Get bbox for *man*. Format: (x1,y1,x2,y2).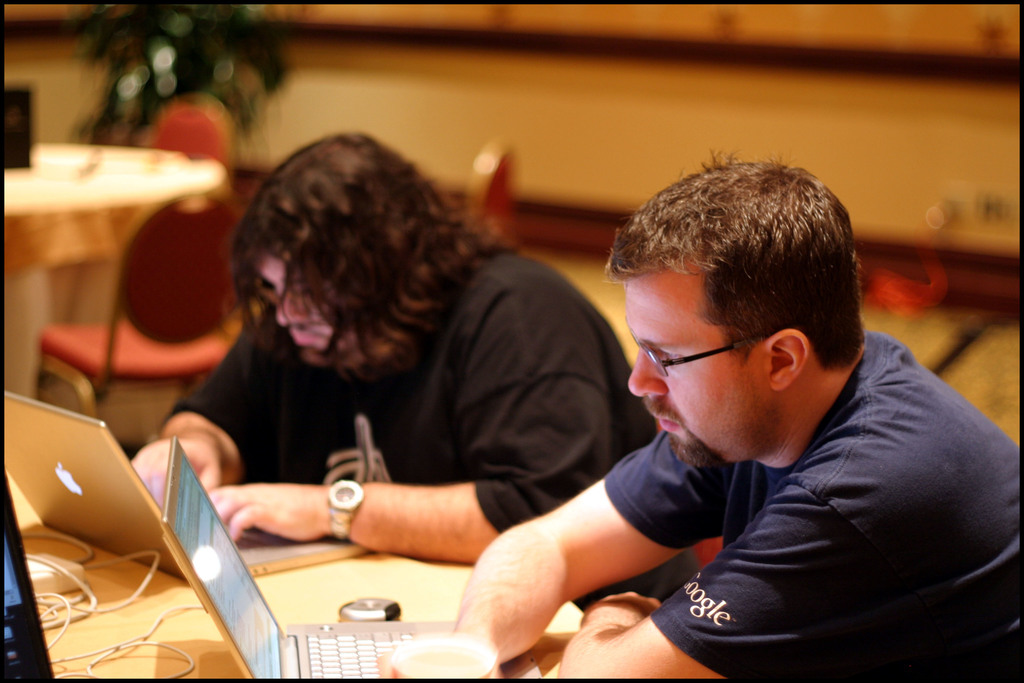
(419,152,1023,678).
